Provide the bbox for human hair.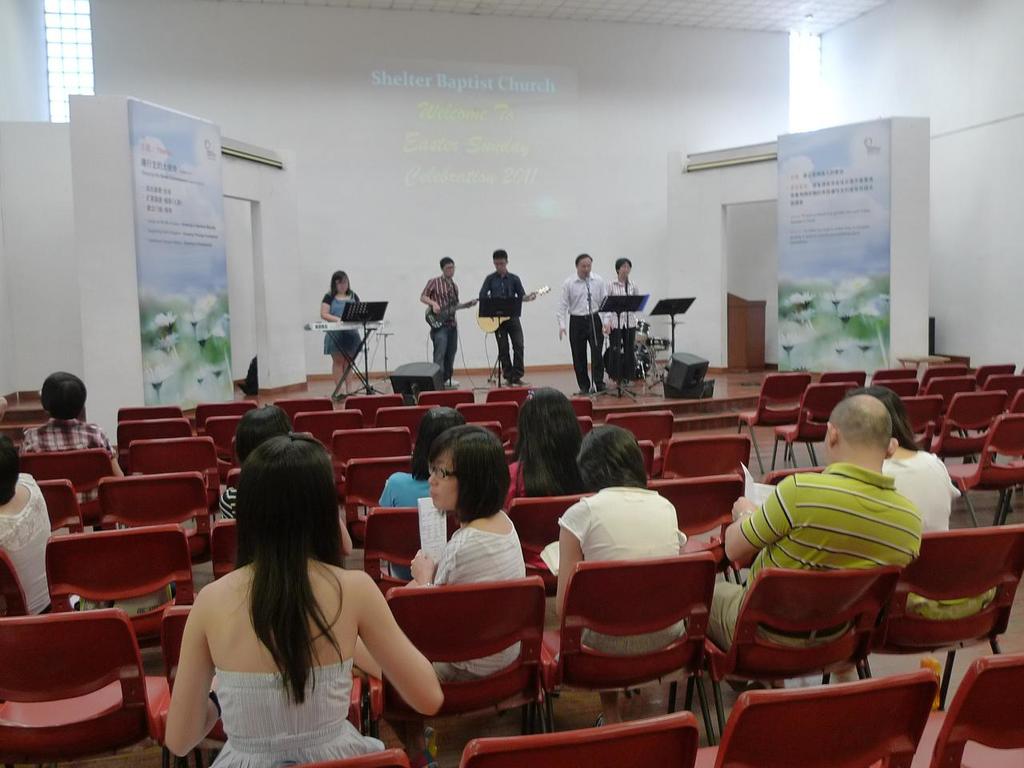
Rect(410, 427, 504, 531).
